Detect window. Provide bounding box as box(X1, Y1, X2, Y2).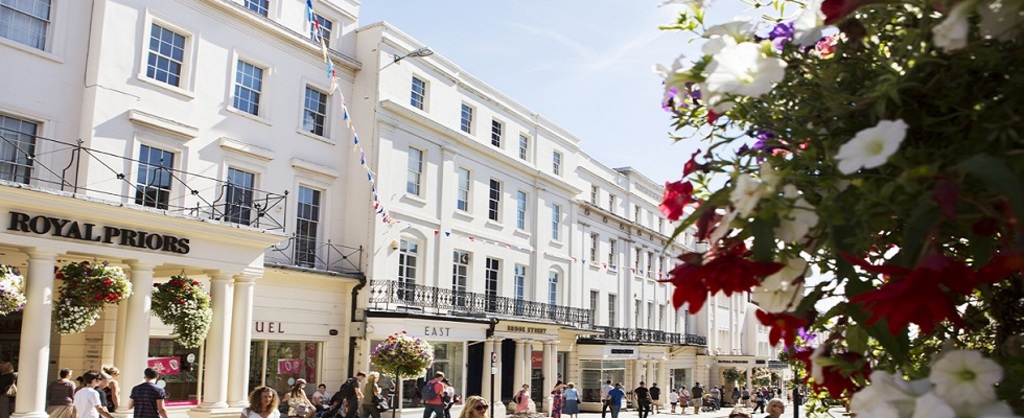
box(215, 160, 260, 229).
